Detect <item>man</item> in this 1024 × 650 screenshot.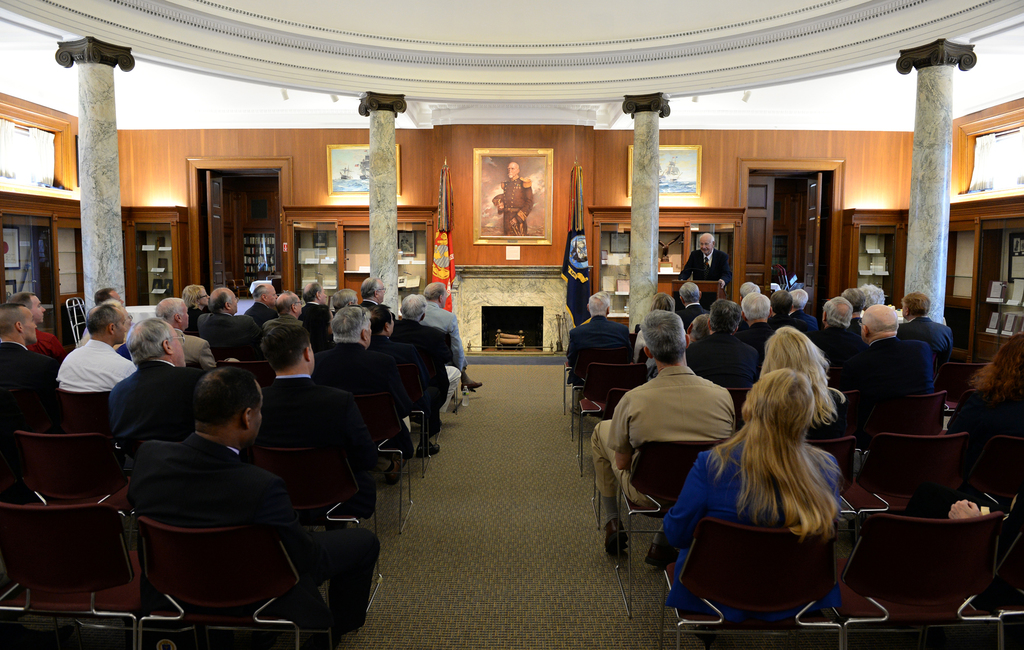
Detection: l=487, t=161, r=534, b=236.
